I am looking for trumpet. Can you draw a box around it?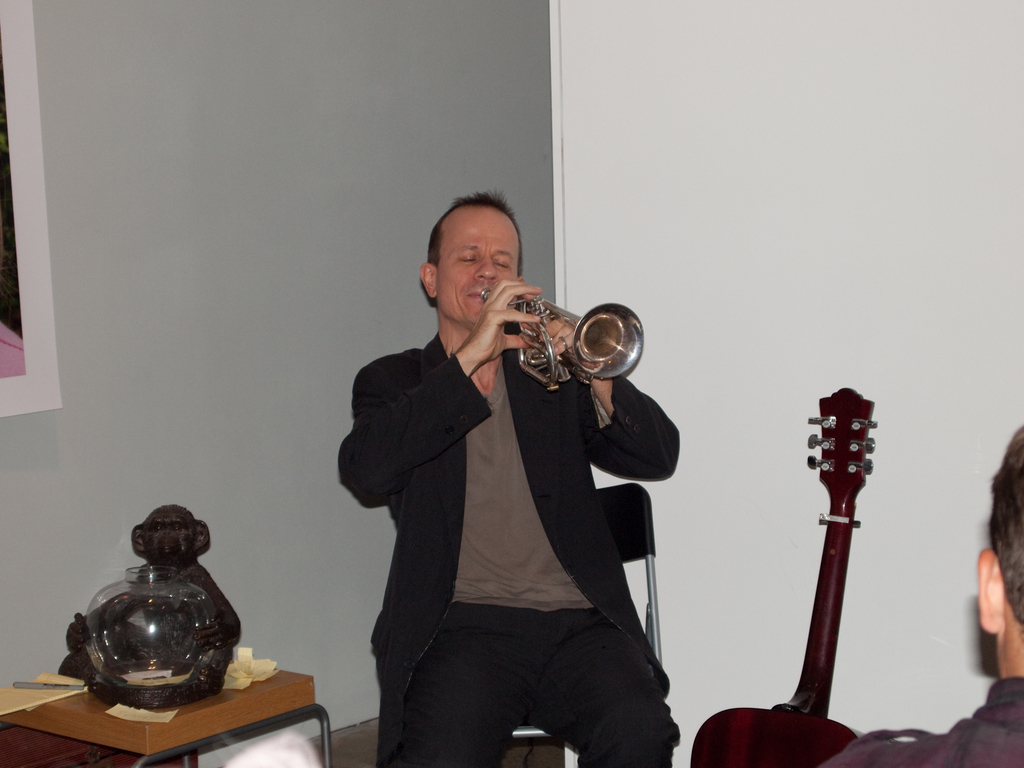
Sure, the bounding box is detection(483, 298, 651, 391).
